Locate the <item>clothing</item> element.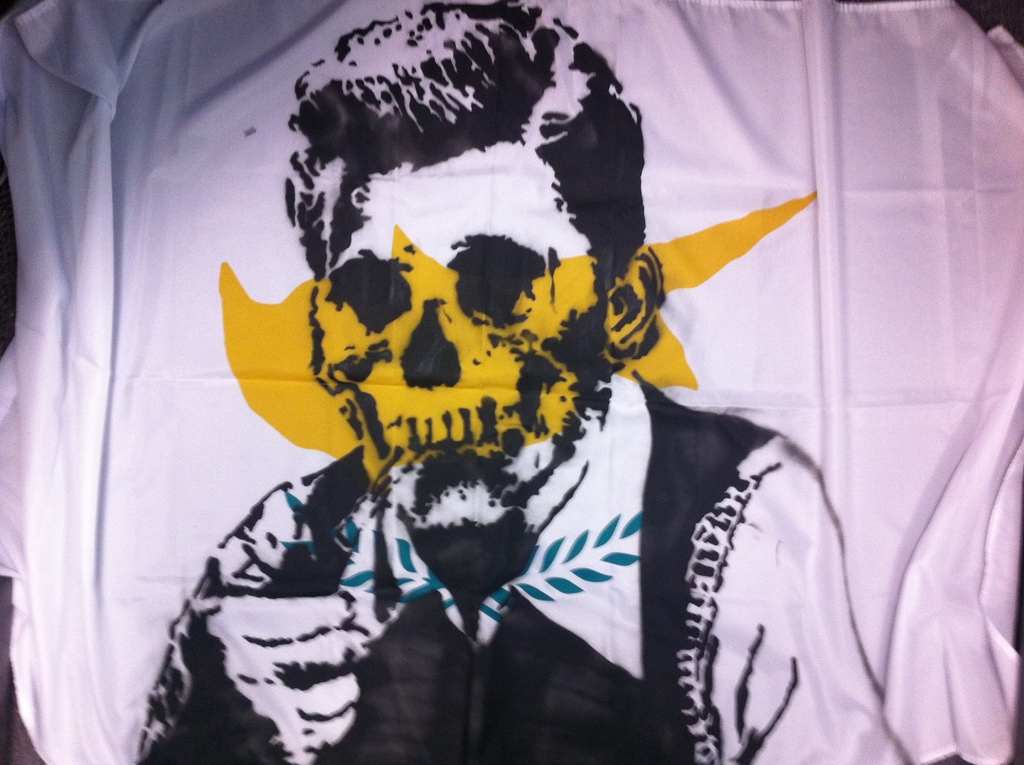
Element bbox: Rect(127, 374, 921, 764).
